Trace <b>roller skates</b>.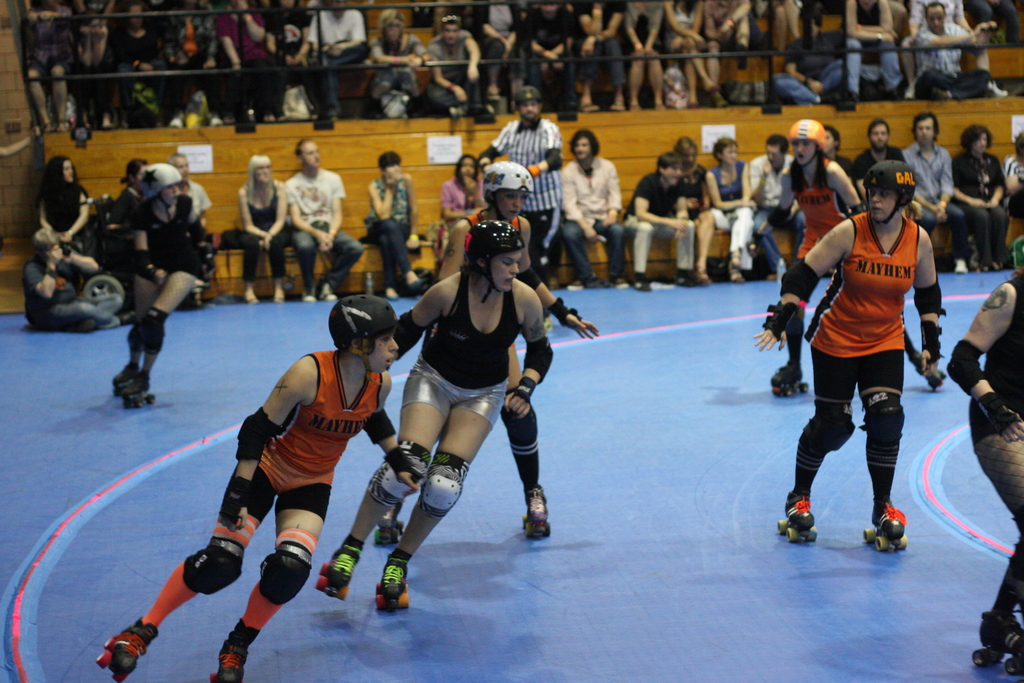
Traced to 373 499 410 548.
